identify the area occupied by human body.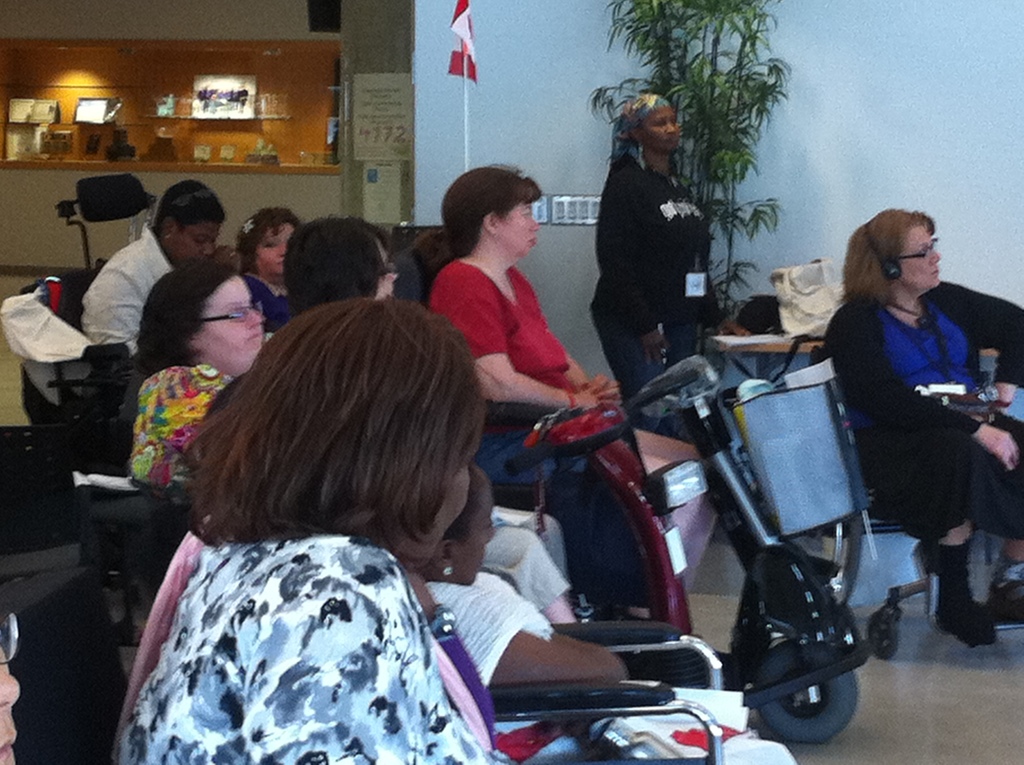
Area: 590 145 751 435.
